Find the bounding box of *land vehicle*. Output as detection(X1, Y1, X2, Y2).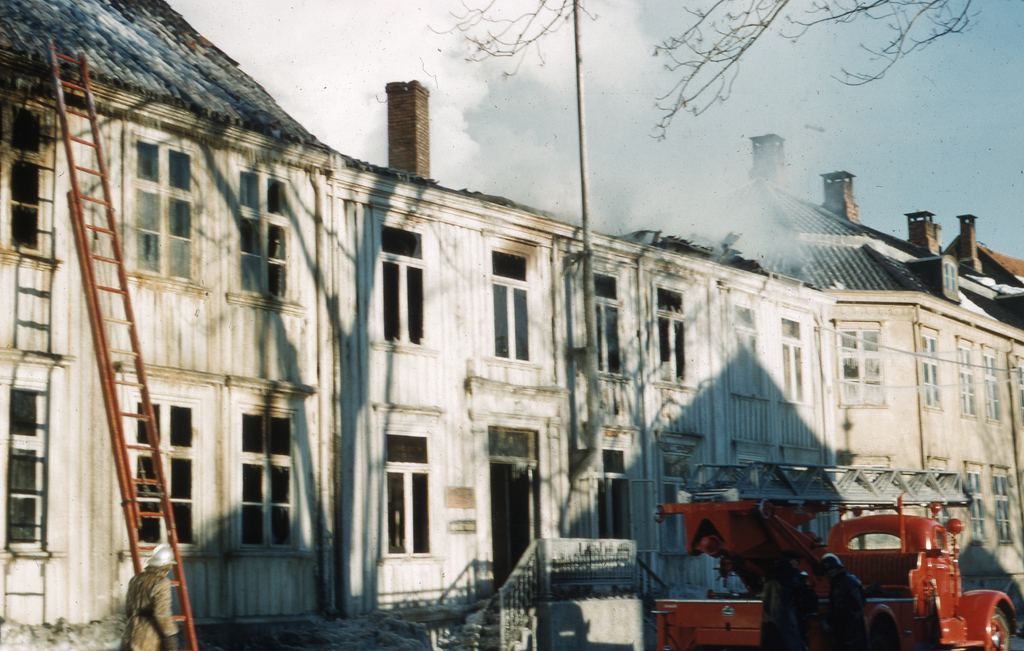
detection(672, 465, 1013, 648).
